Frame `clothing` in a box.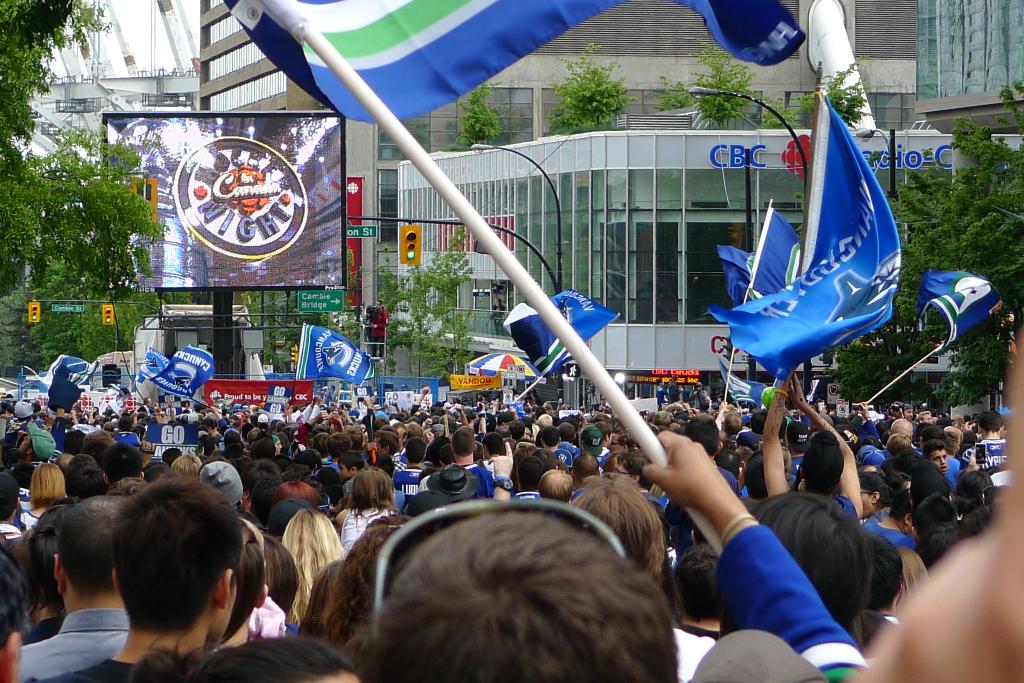
pyautogui.locateOnScreen(339, 502, 391, 549).
